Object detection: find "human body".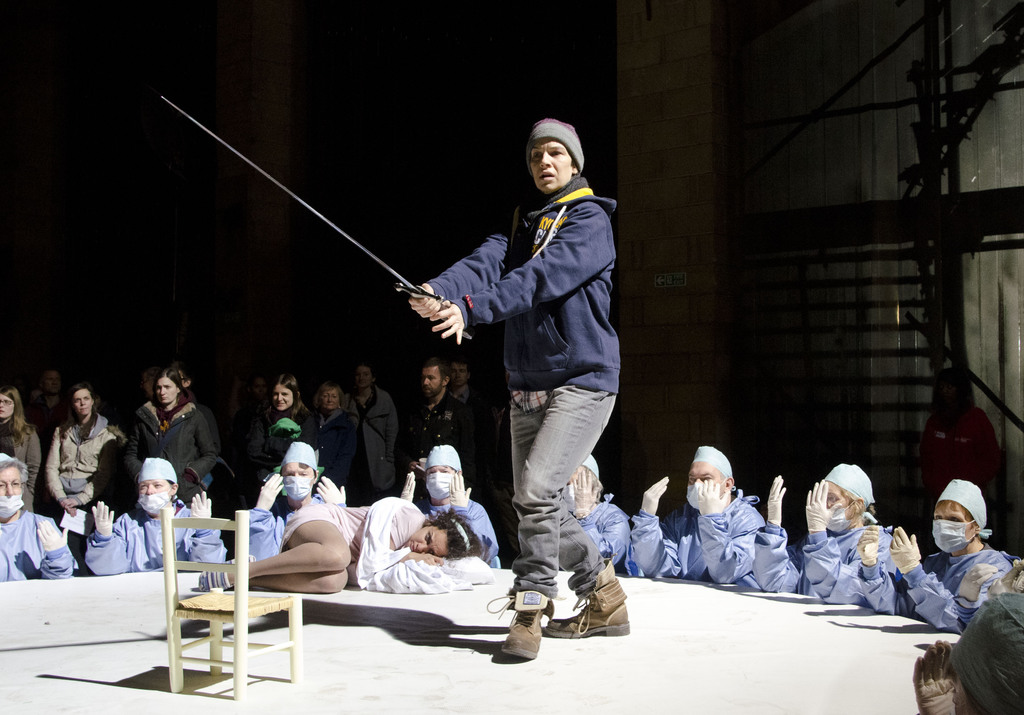
locate(904, 581, 1023, 714).
